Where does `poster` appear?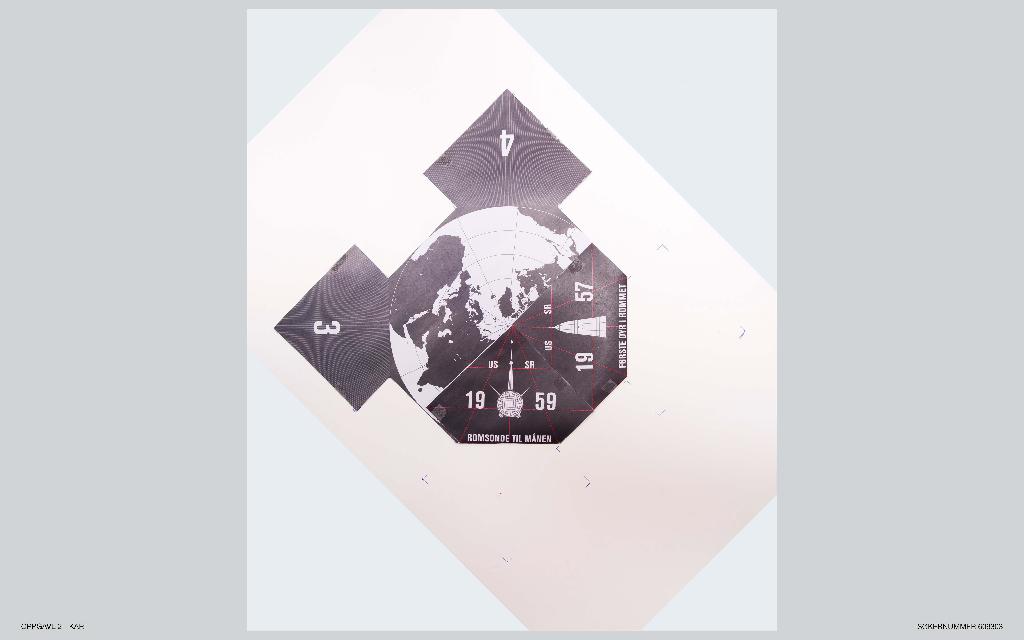
Appears at crop(0, 0, 1023, 639).
